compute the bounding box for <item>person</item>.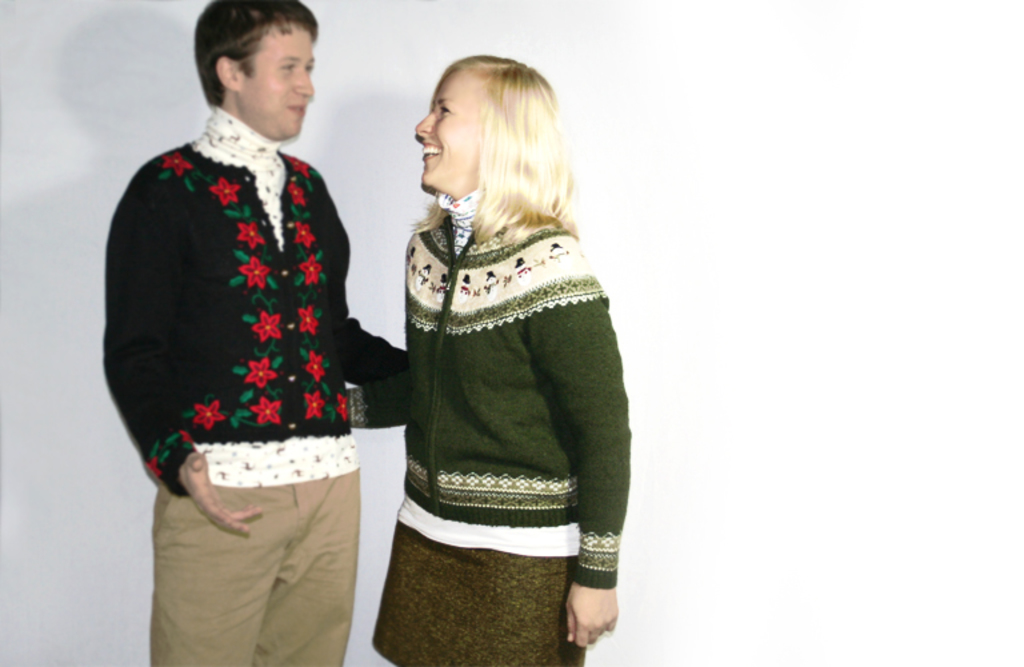
[115,5,381,567].
